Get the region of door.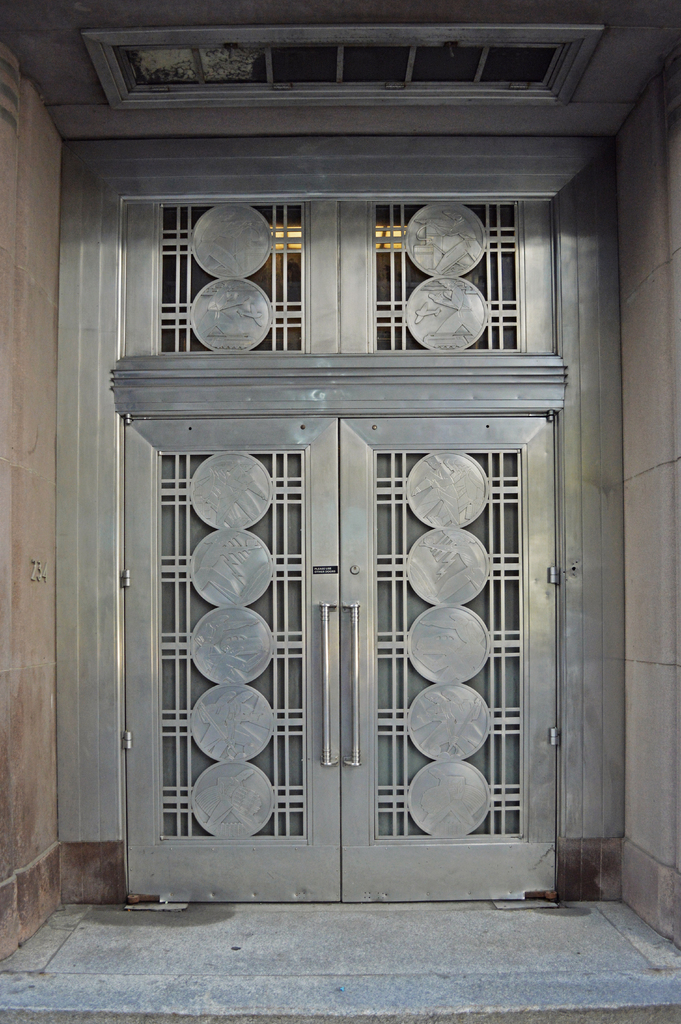
rect(125, 359, 539, 892).
